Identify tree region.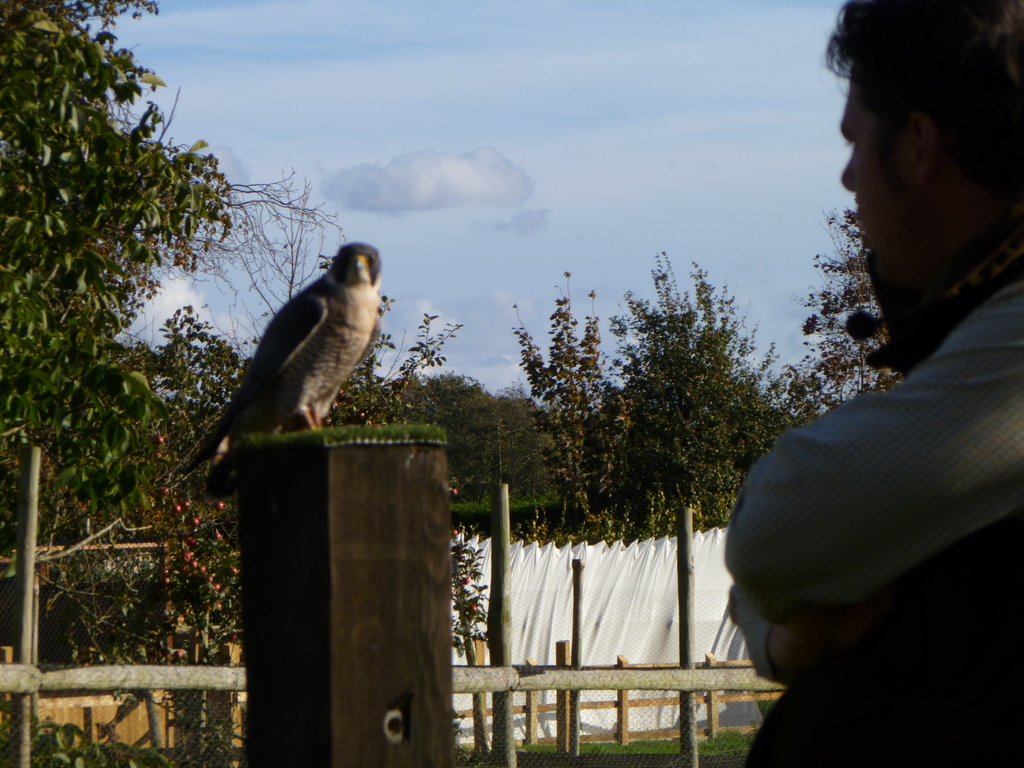
Region: 787,202,906,403.
